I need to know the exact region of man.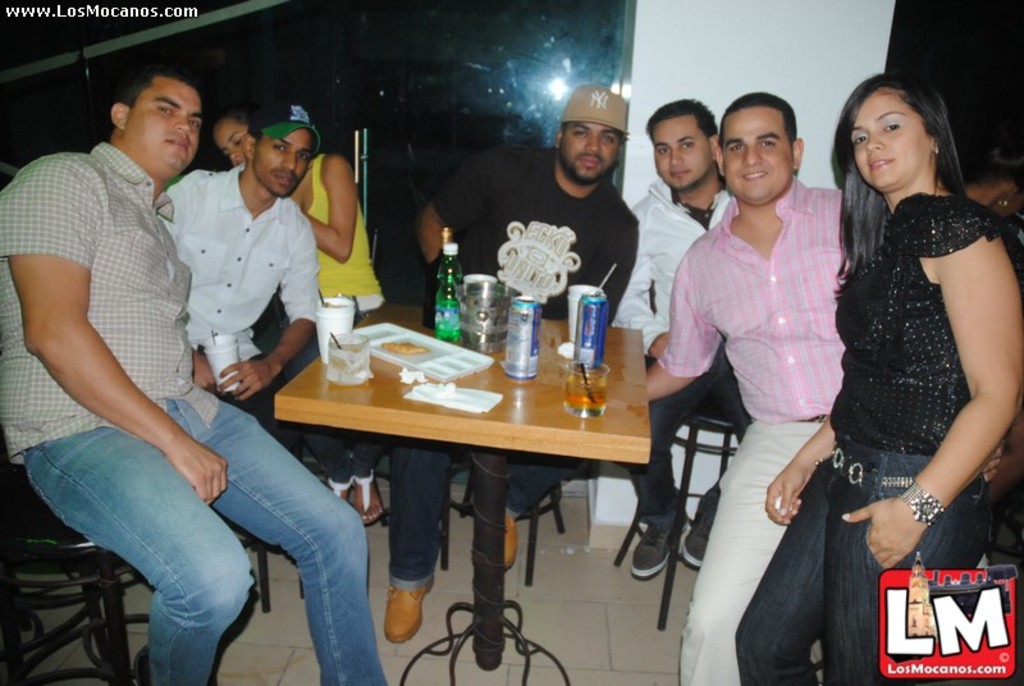
Region: 156,97,320,456.
